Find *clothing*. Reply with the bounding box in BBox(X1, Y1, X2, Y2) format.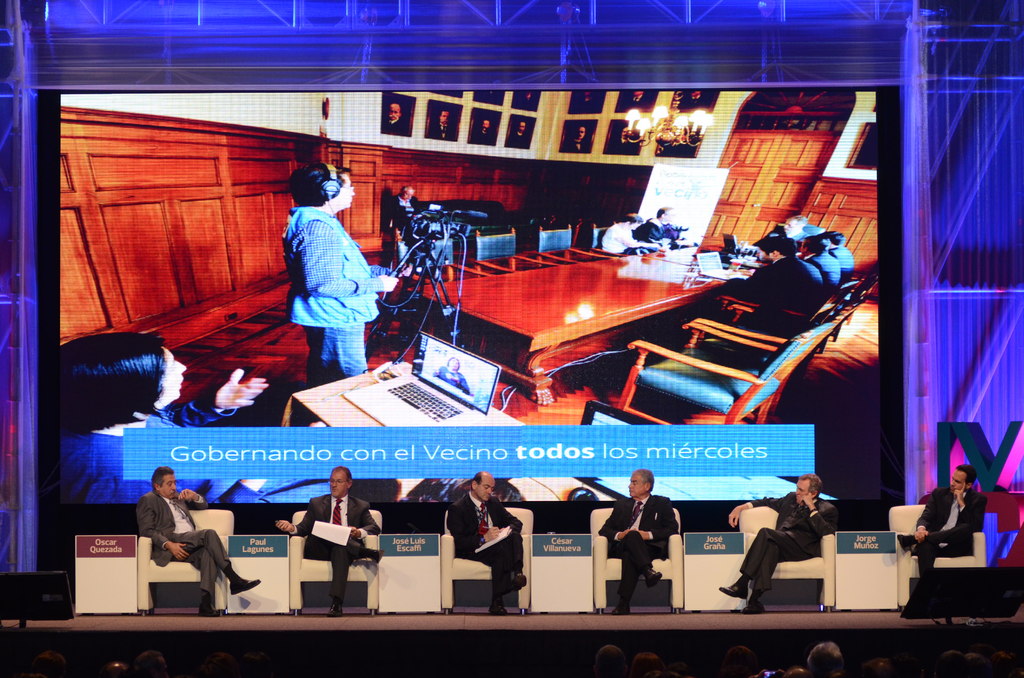
BBox(136, 491, 232, 597).
